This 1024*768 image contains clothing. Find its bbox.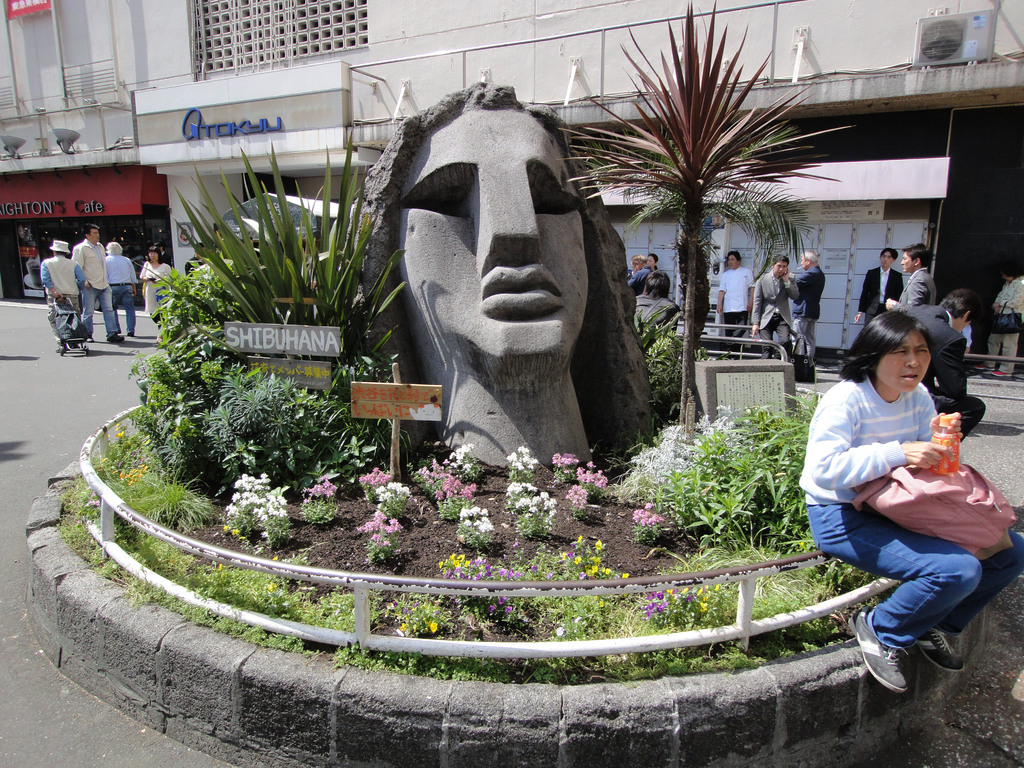
790:260:820:351.
